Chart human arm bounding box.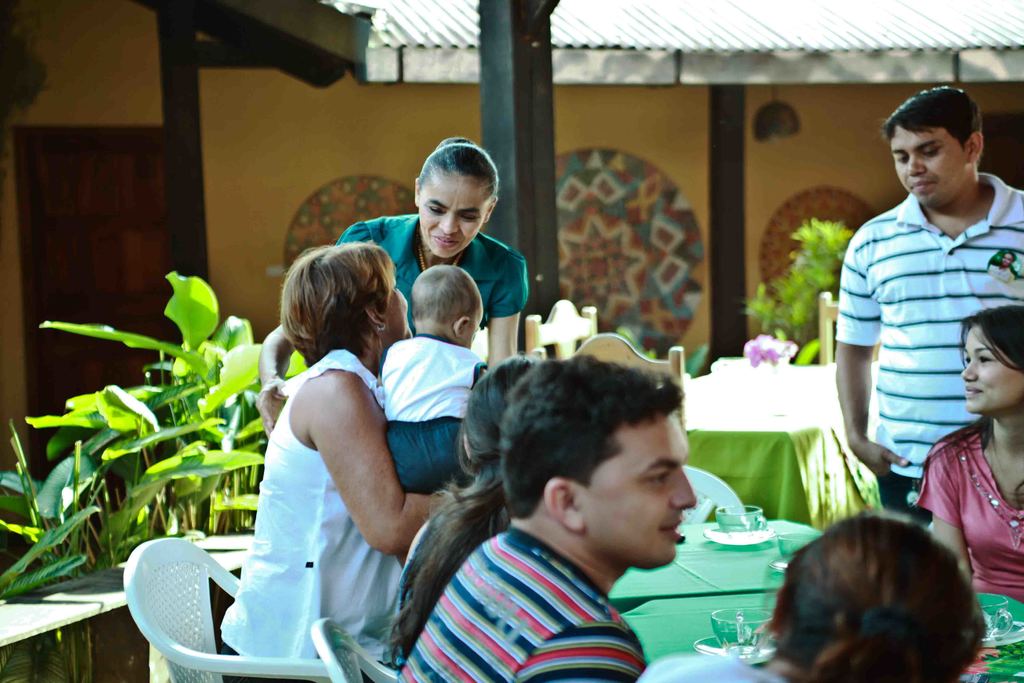
Charted: (519, 625, 645, 682).
